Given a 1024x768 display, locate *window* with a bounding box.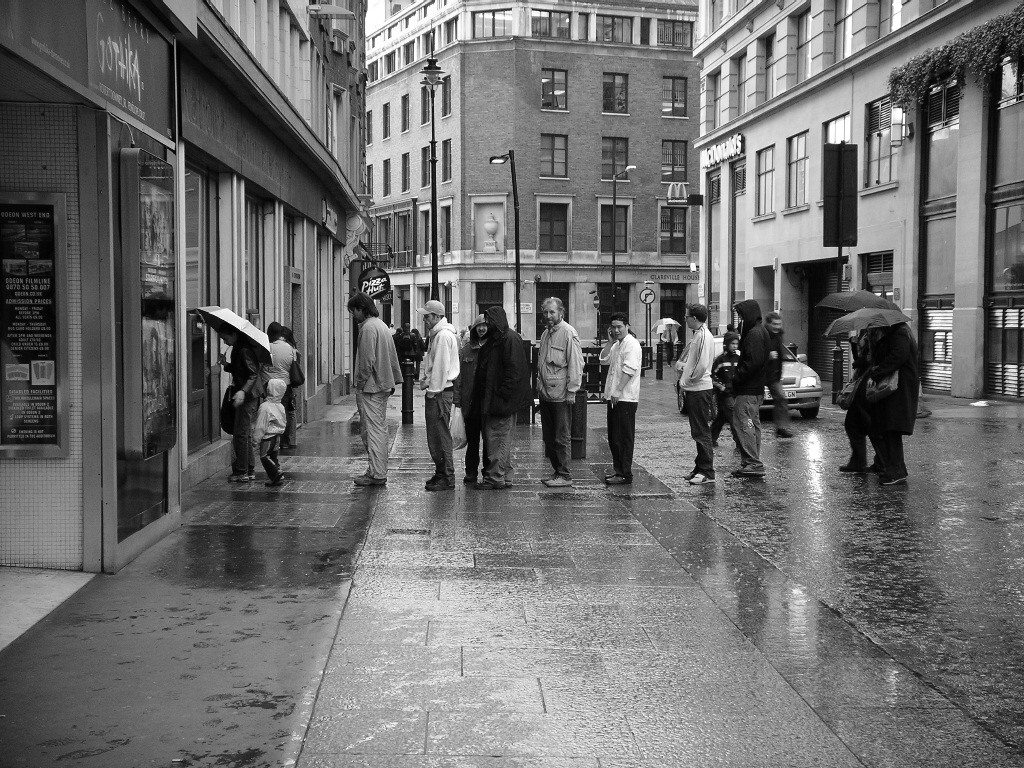
Located: 781,123,812,220.
